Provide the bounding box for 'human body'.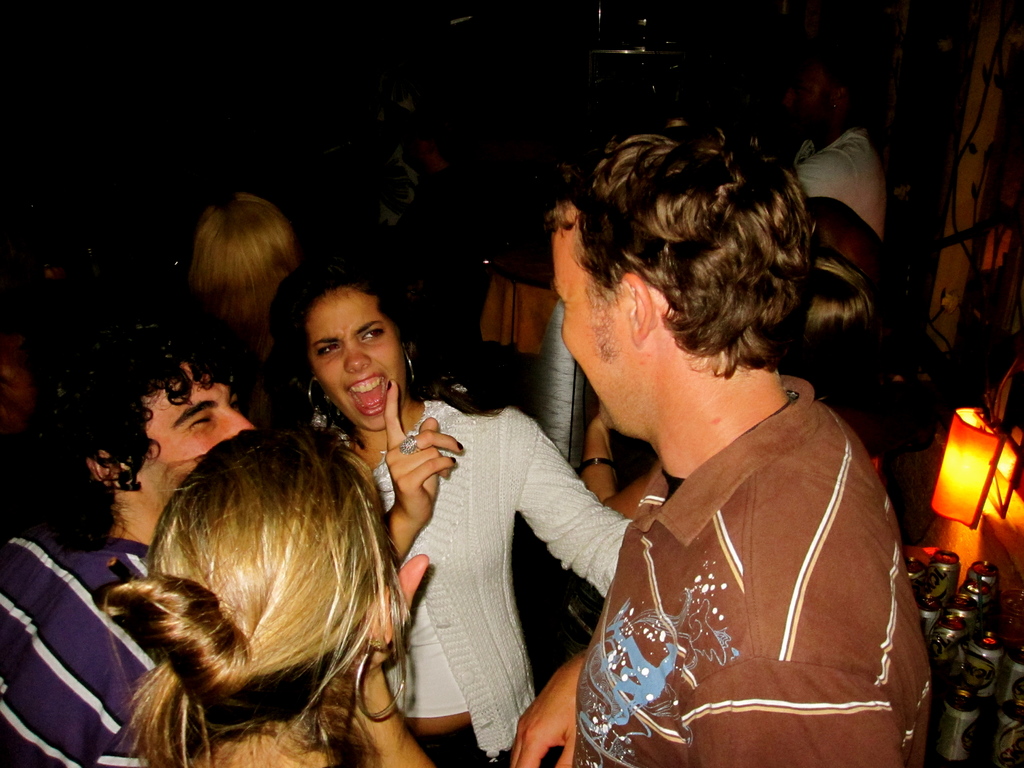
(493, 150, 926, 767).
